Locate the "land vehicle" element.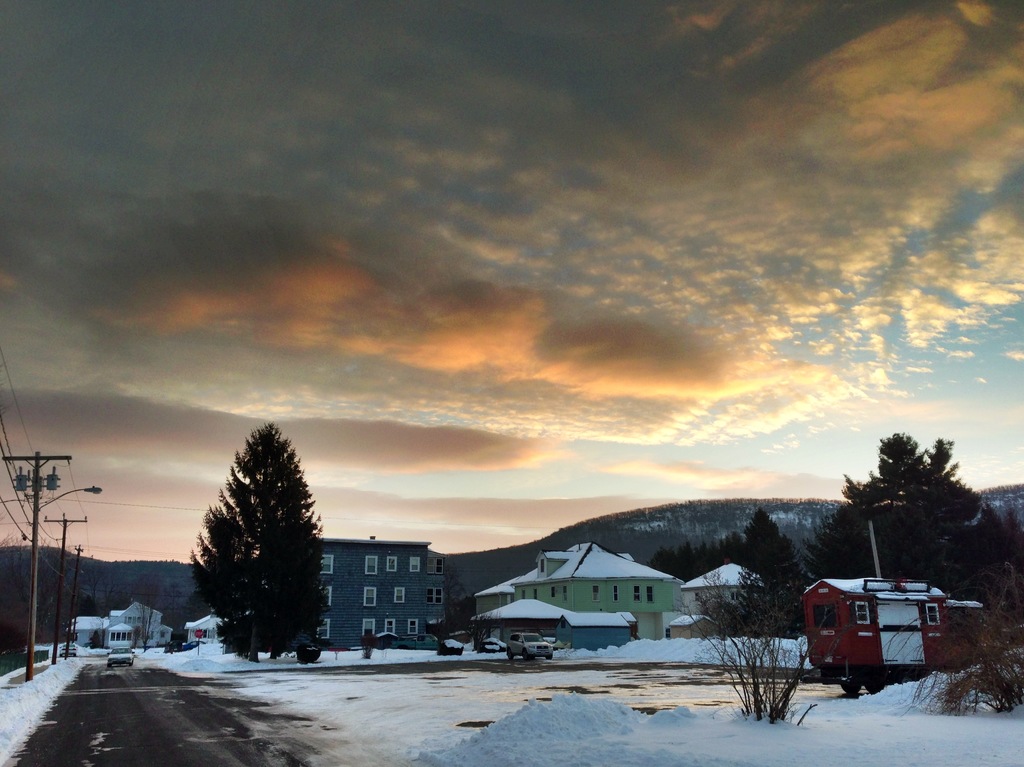
Element bbox: left=181, top=638, right=208, bottom=653.
